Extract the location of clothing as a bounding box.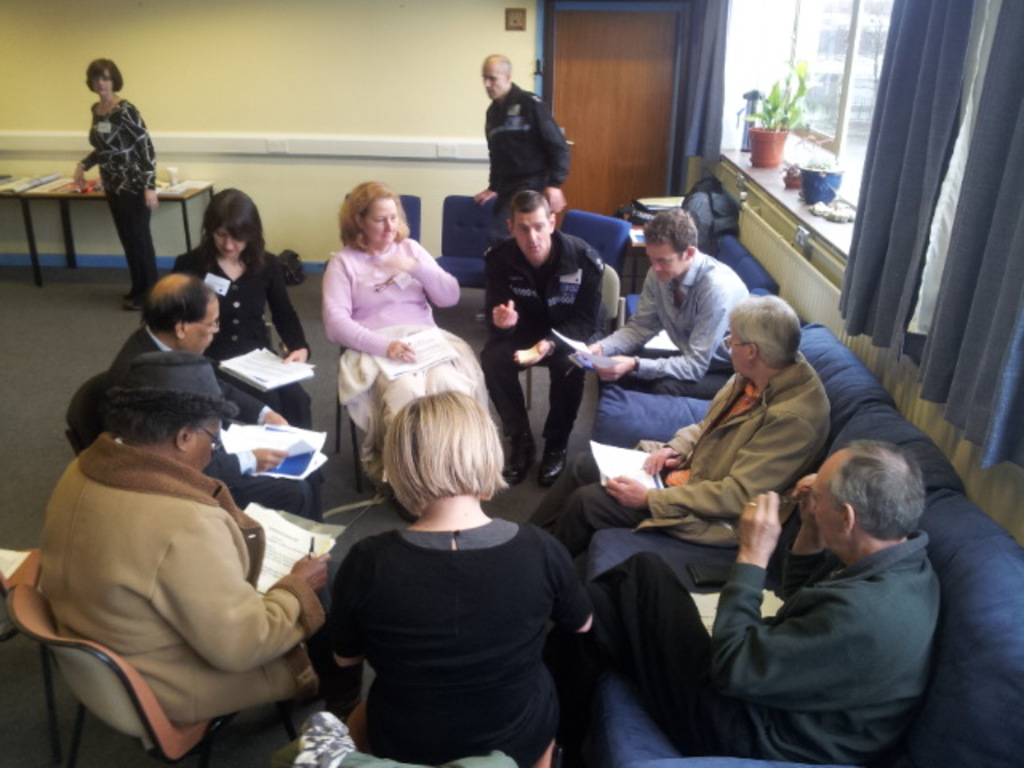
{"left": 530, "top": 347, "right": 824, "bottom": 555}.
